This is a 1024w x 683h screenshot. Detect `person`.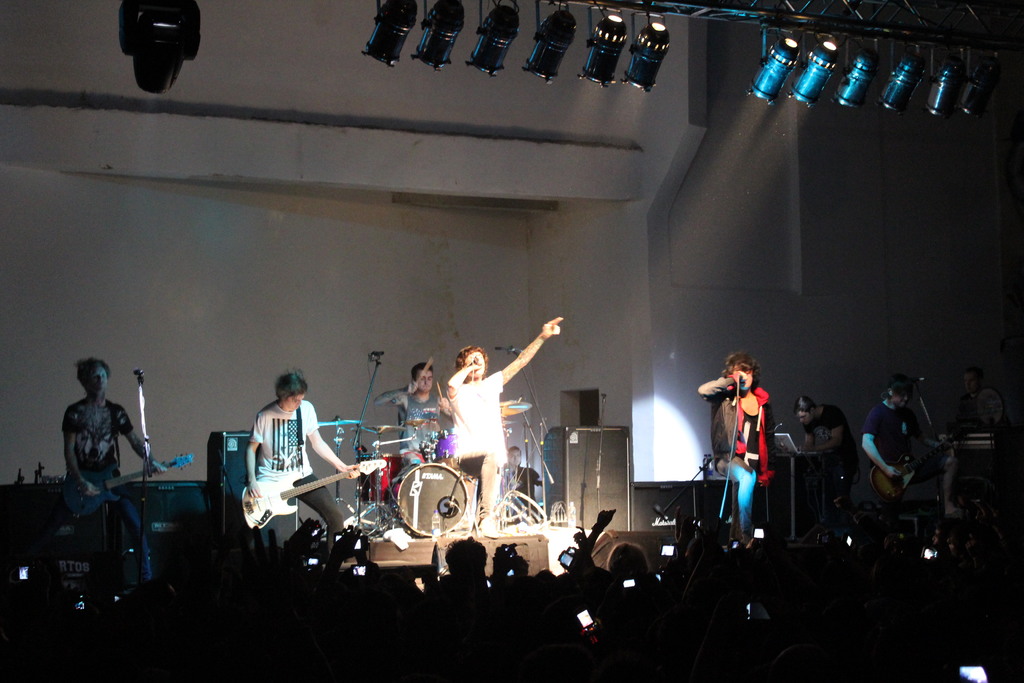
box(374, 361, 447, 463).
